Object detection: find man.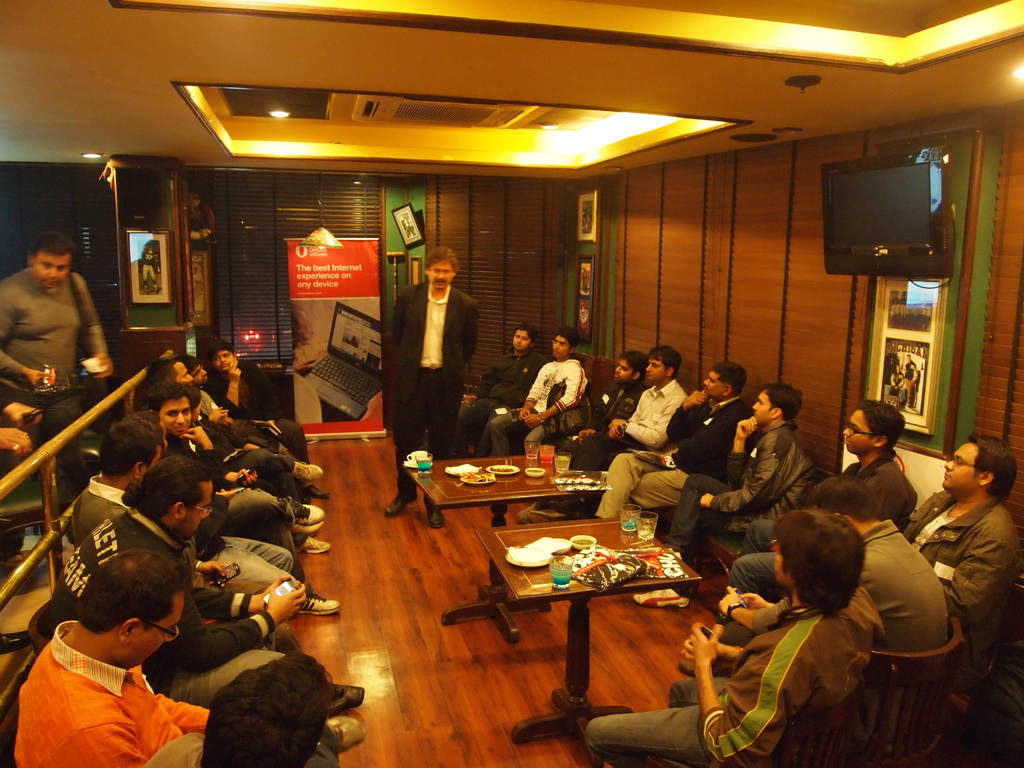
168, 347, 330, 490.
